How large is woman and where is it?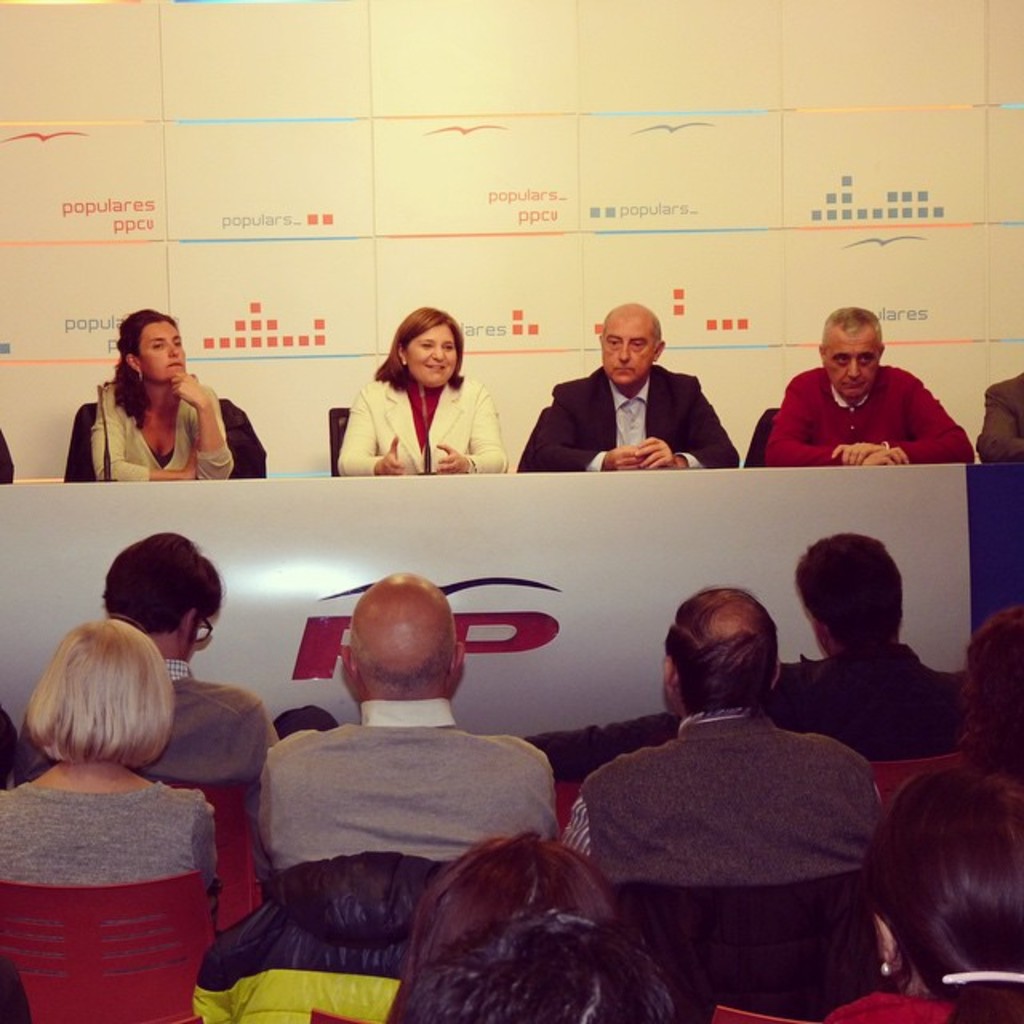
Bounding box: locate(954, 602, 1022, 818).
